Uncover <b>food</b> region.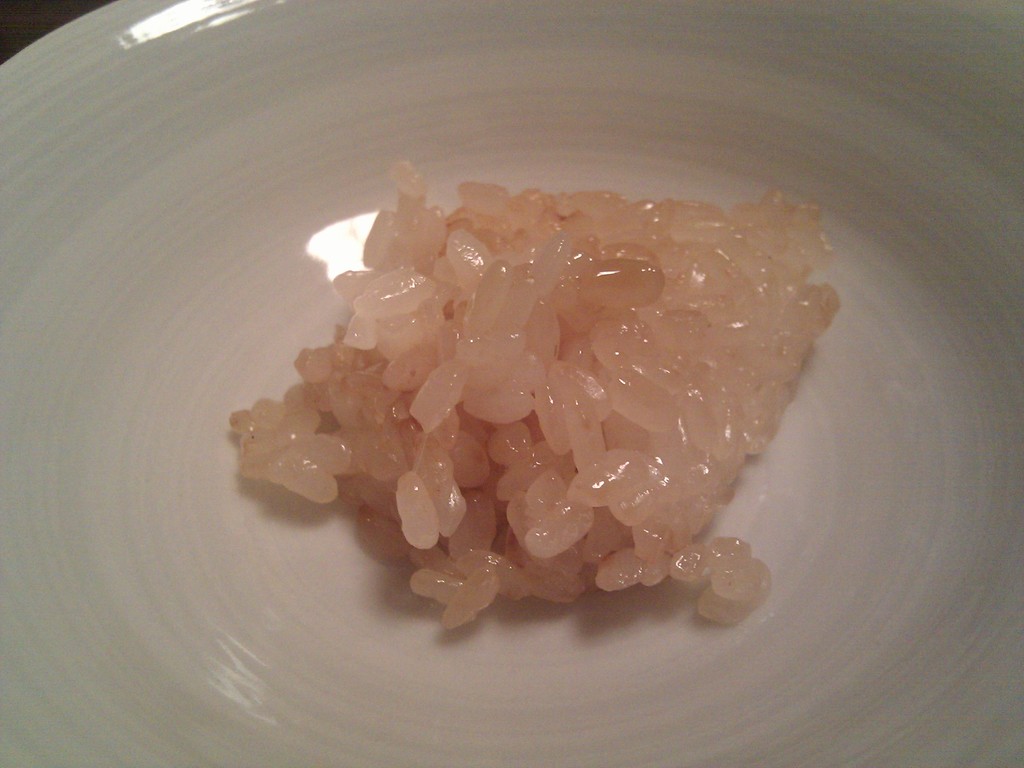
Uncovered: select_region(292, 166, 858, 604).
